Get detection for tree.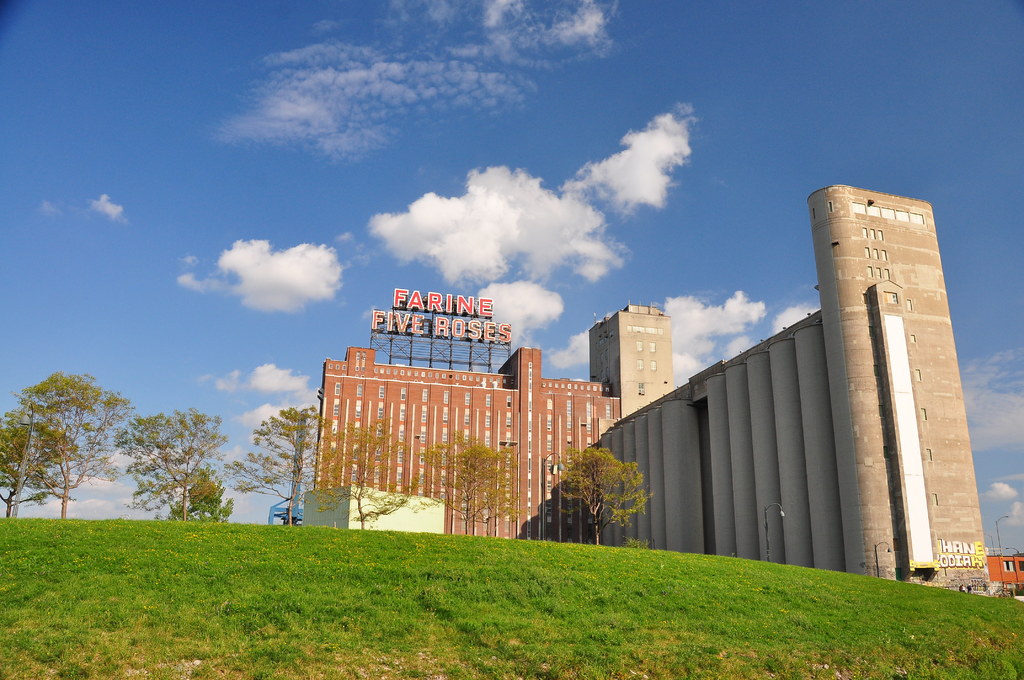
Detection: BBox(222, 403, 337, 526).
